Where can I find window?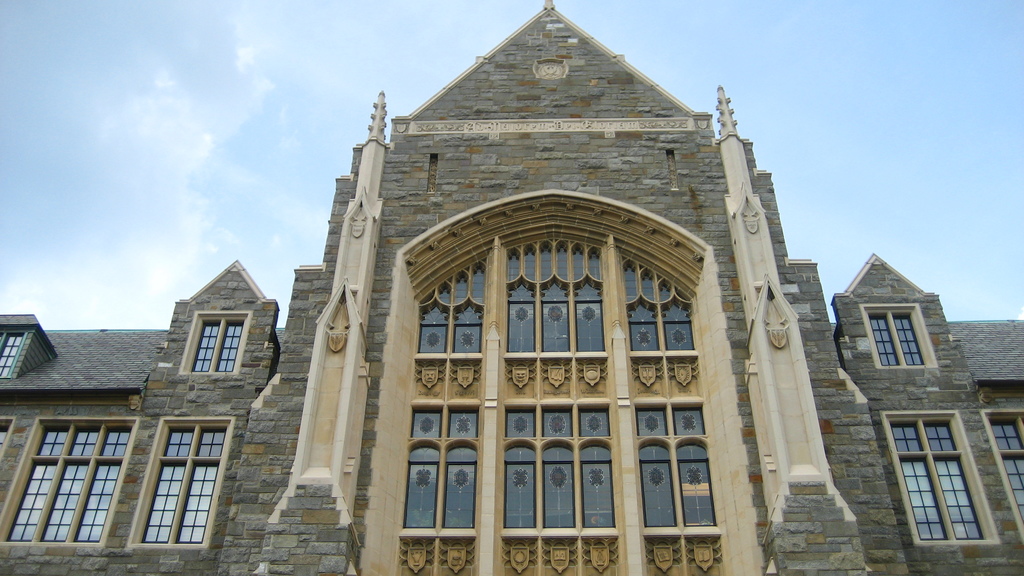
You can find it at rect(0, 326, 34, 385).
